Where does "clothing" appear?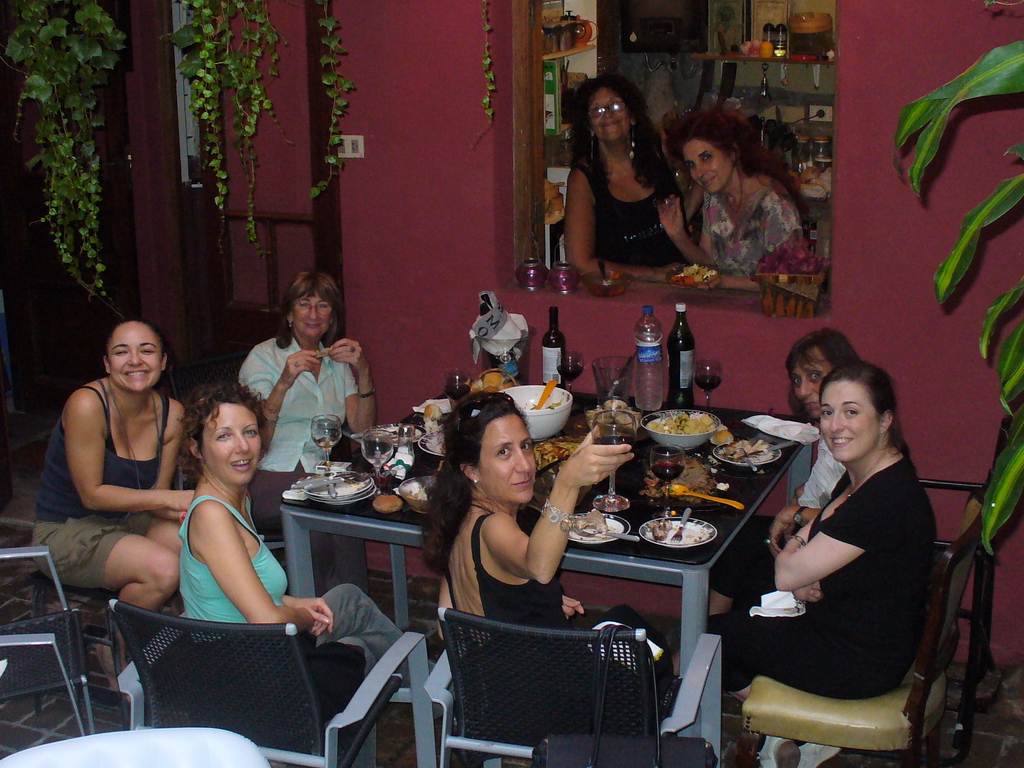
Appears at crop(569, 156, 693, 268).
